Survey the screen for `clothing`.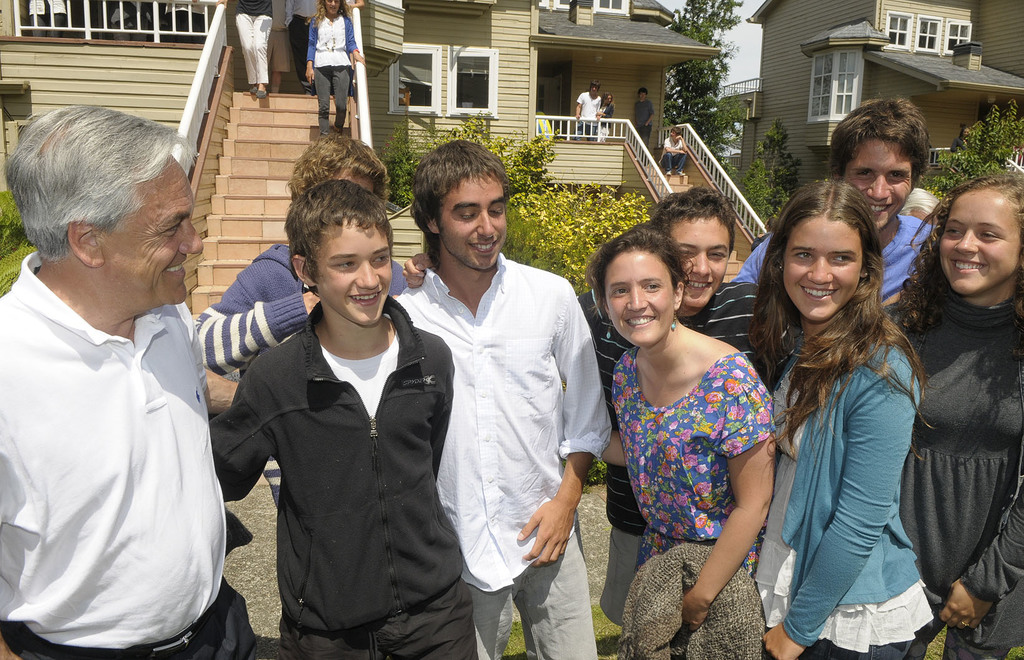
Survey found: box(291, 0, 329, 91).
